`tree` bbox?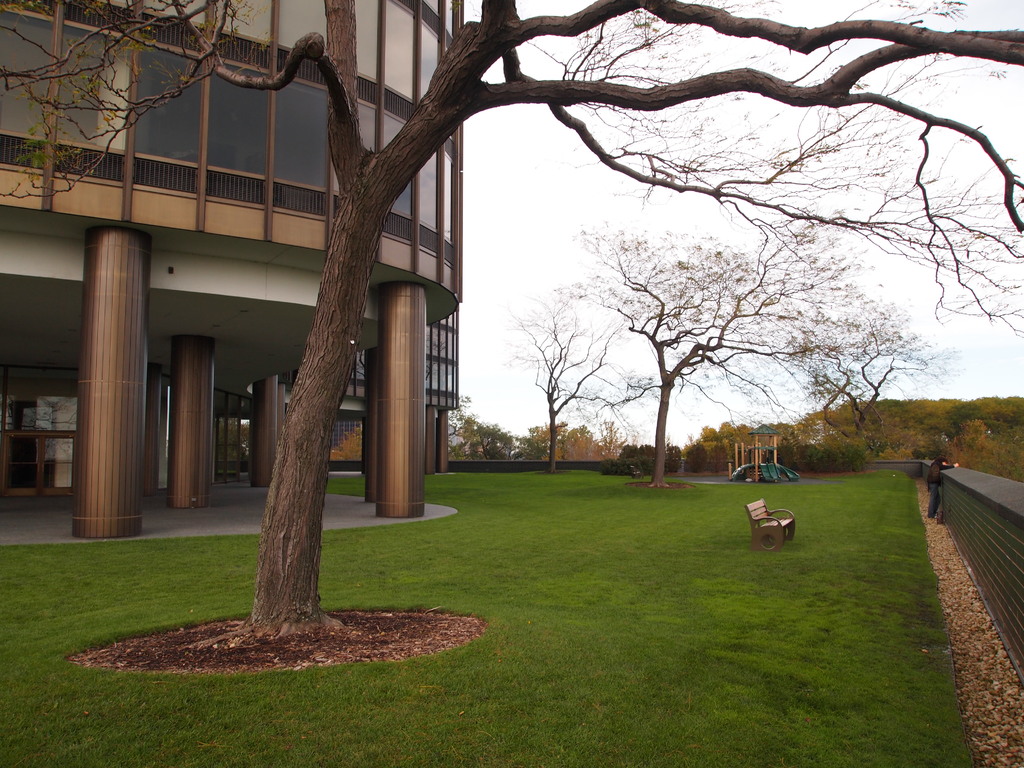
{"x1": 488, "y1": 279, "x2": 660, "y2": 479}
